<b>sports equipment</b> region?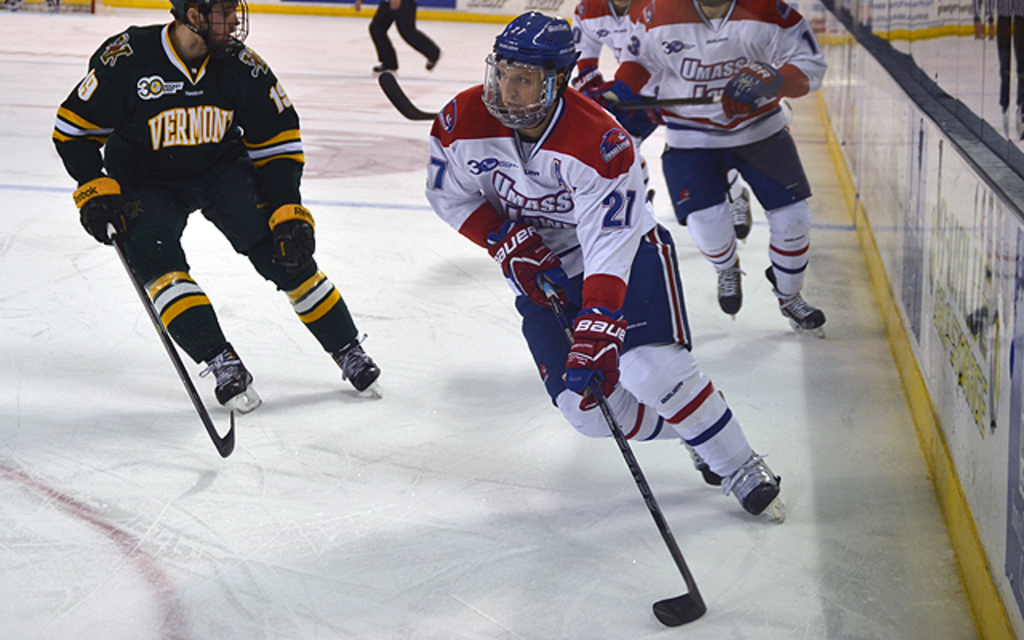
{"x1": 563, "y1": 312, "x2": 622, "y2": 411}
